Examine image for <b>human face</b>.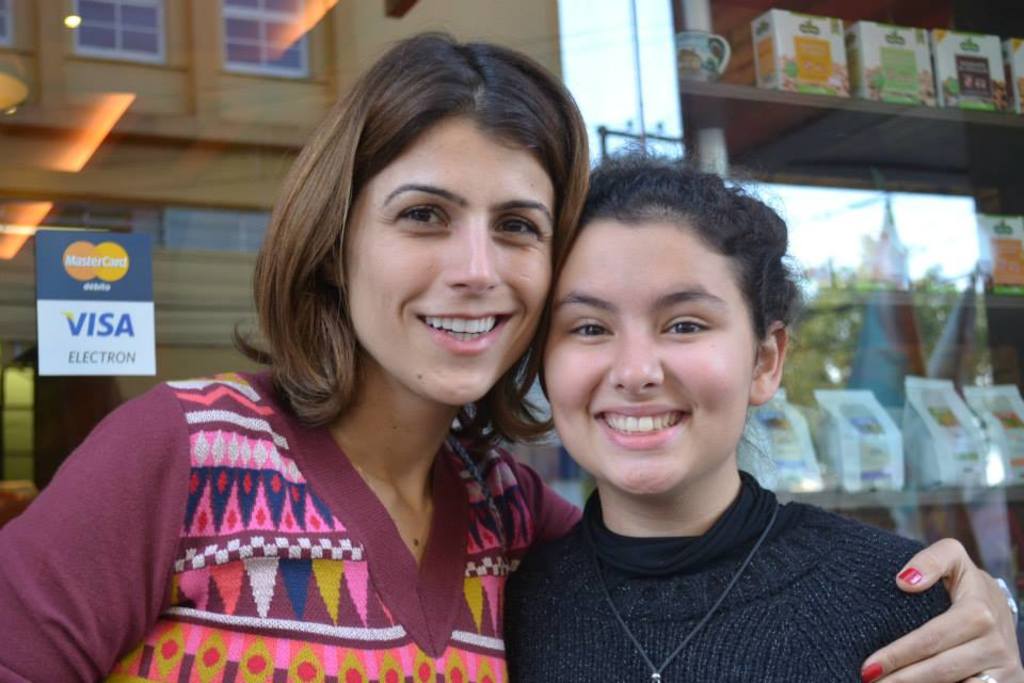
Examination result: bbox=(352, 121, 557, 404).
